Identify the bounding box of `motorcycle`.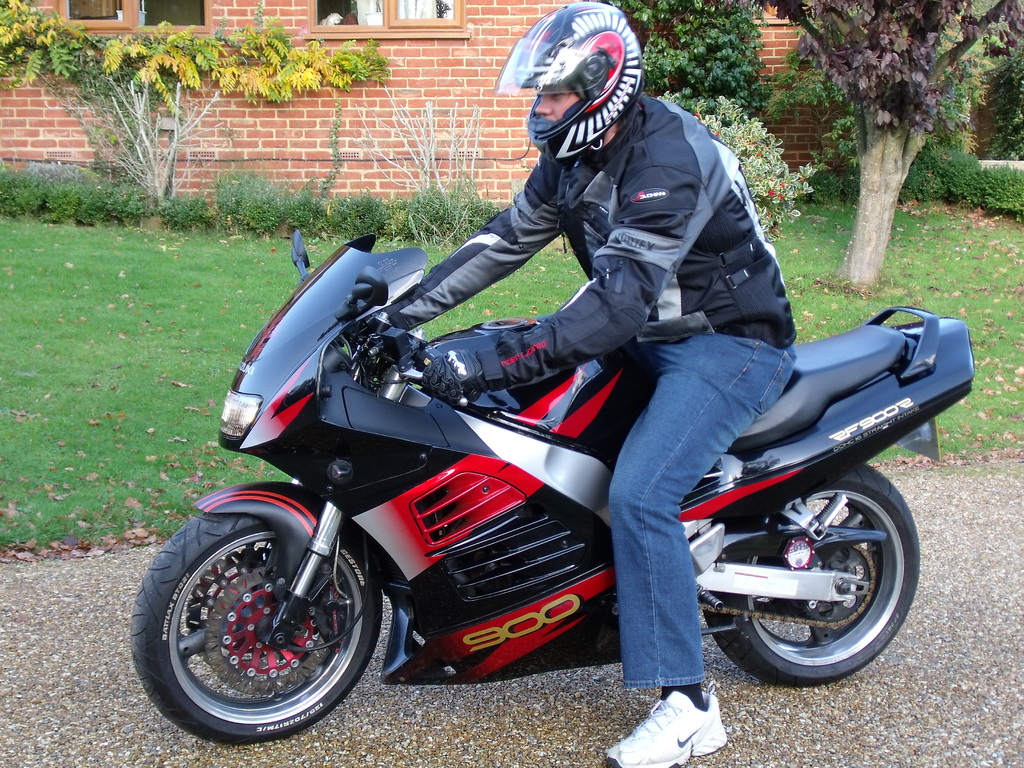
bbox=[129, 232, 974, 744].
